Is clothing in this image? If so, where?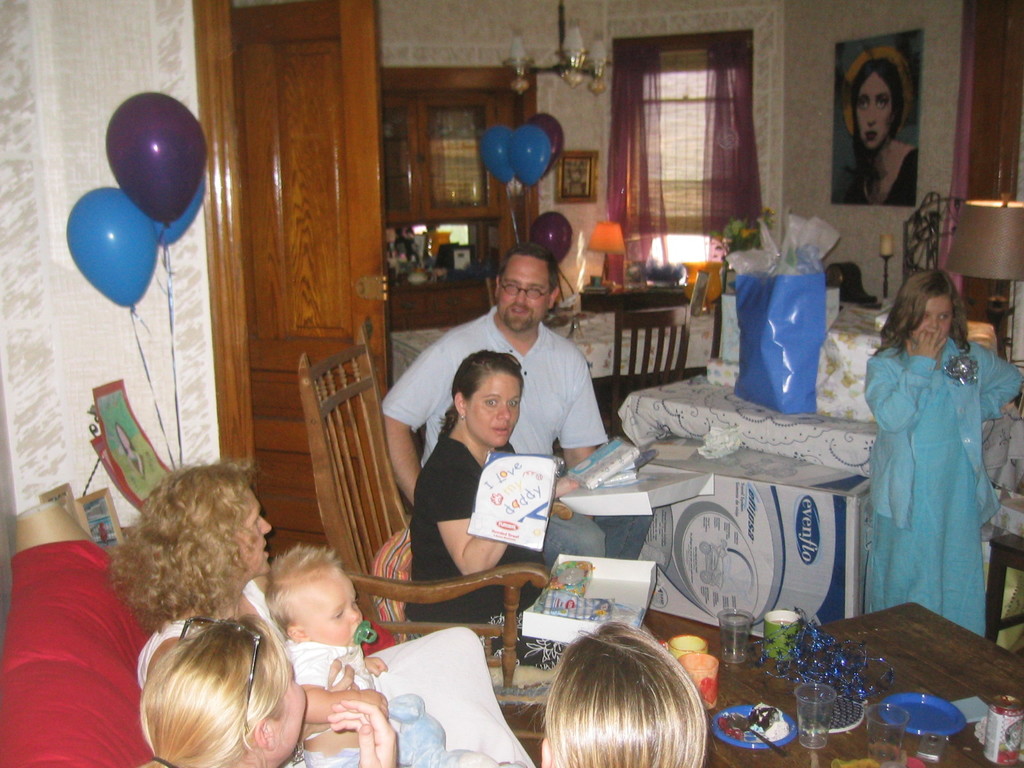
Yes, at <box>126,582,545,767</box>.
